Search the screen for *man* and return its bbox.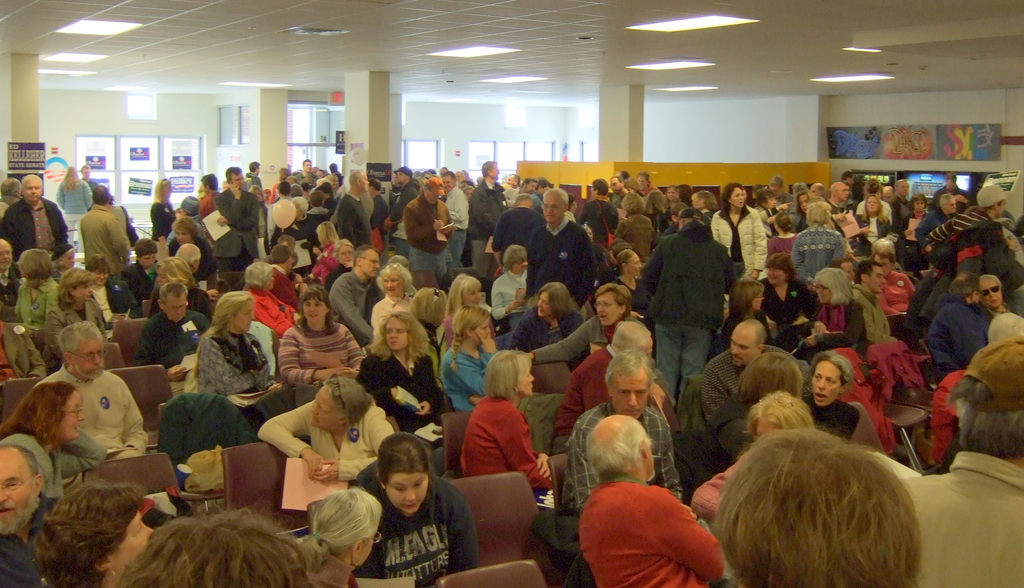
Found: bbox=(934, 172, 977, 210).
